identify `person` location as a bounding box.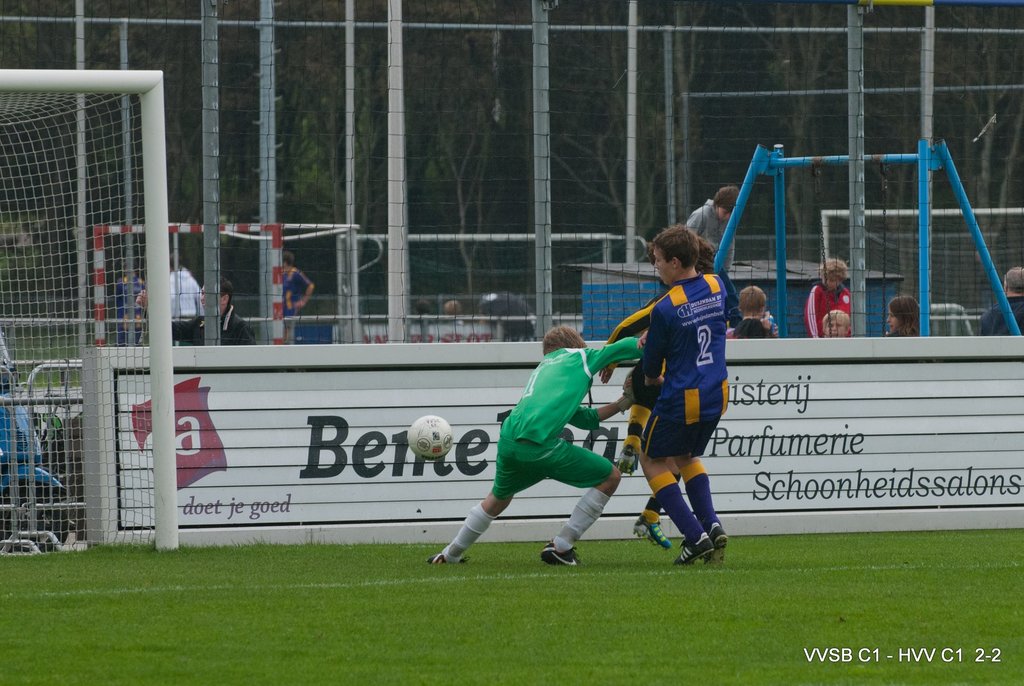
<box>611,229,740,578</box>.
